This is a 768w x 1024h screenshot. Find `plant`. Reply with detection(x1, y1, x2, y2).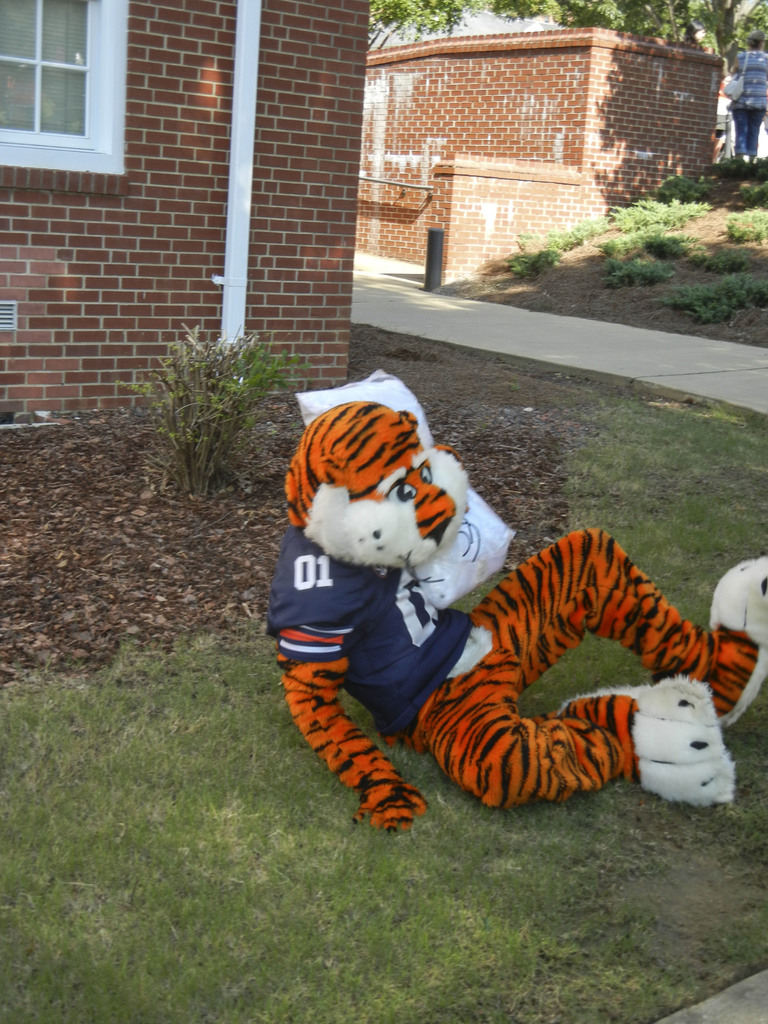
detection(107, 301, 289, 522).
